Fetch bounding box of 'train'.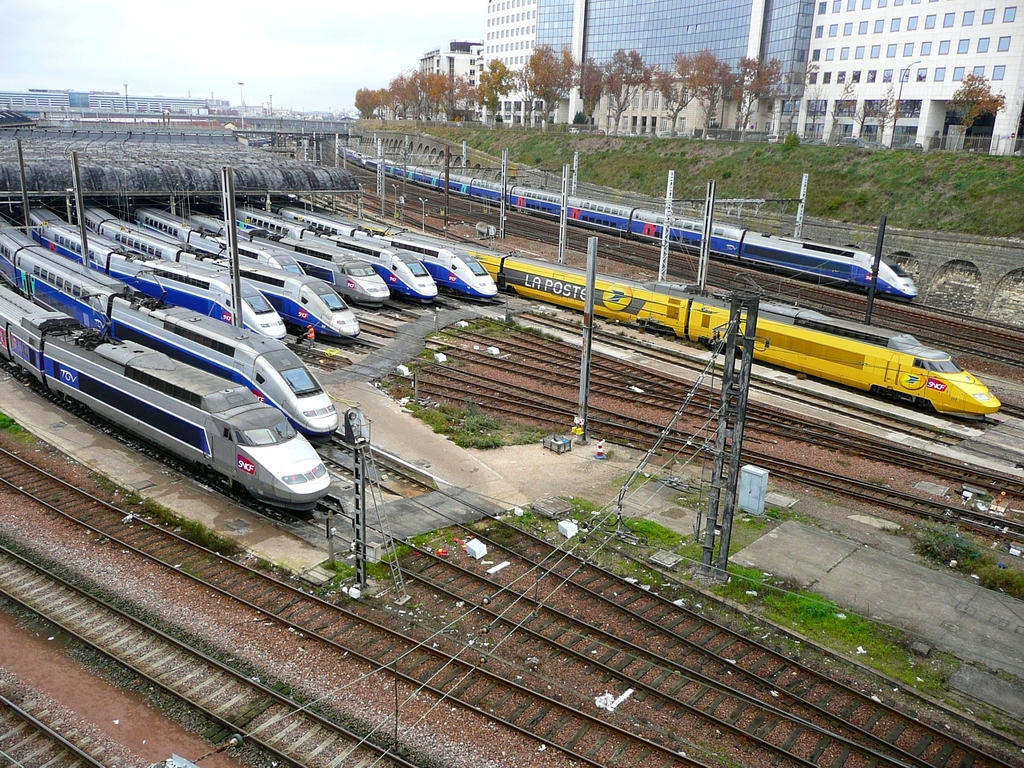
Bbox: x1=328, y1=135, x2=920, y2=302.
